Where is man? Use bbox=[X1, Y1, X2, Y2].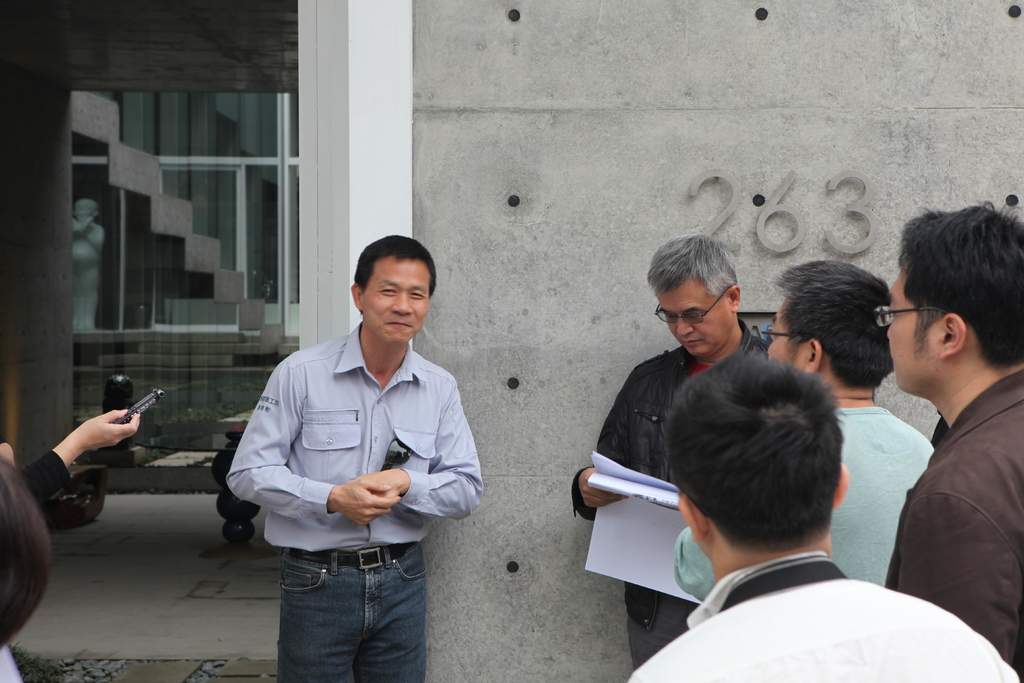
bbox=[883, 199, 1023, 678].
